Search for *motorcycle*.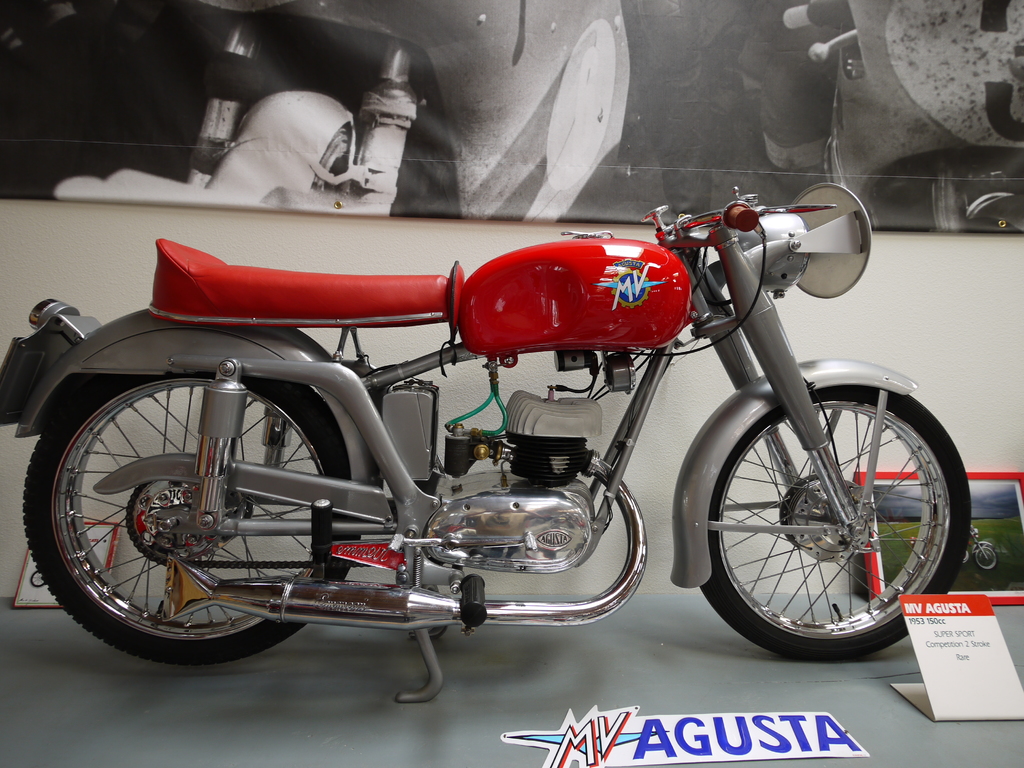
Found at {"x1": 11, "y1": 154, "x2": 993, "y2": 707}.
